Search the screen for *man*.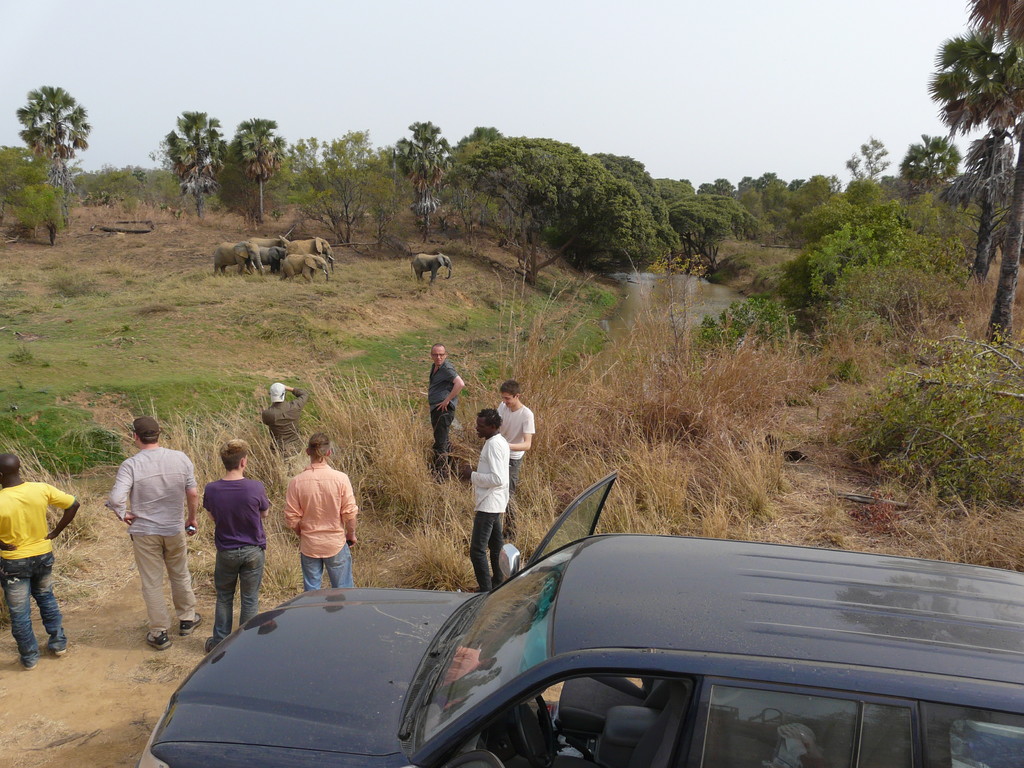
Found at BBox(259, 381, 310, 461).
